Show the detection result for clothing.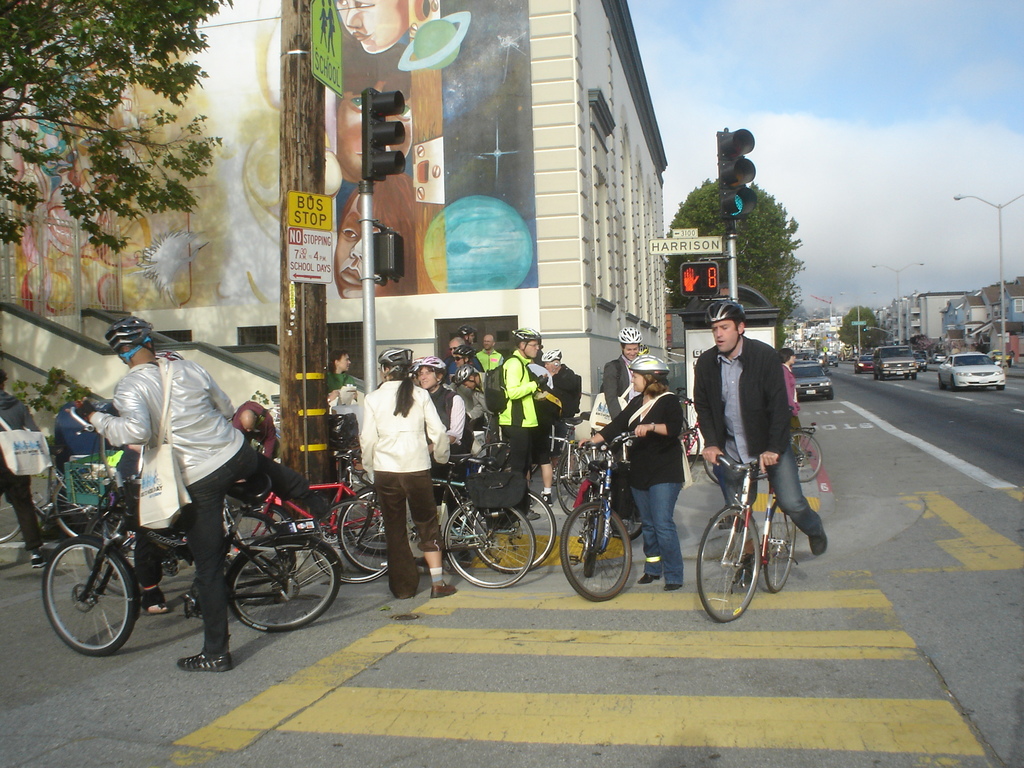
rect(233, 399, 276, 458).
